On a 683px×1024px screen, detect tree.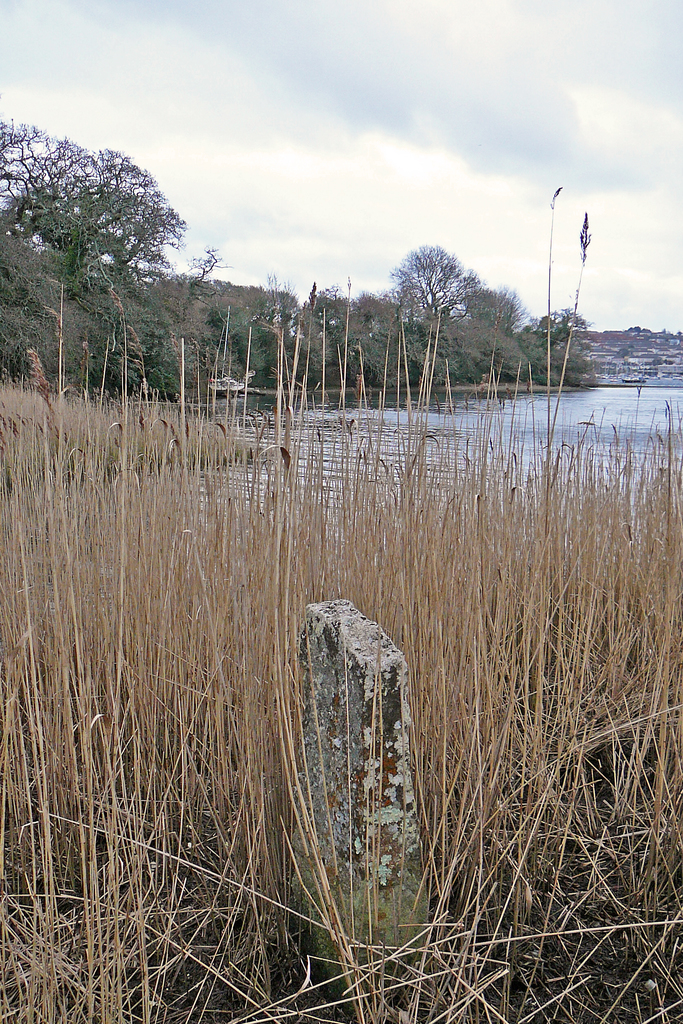
[387,214,502,362].
